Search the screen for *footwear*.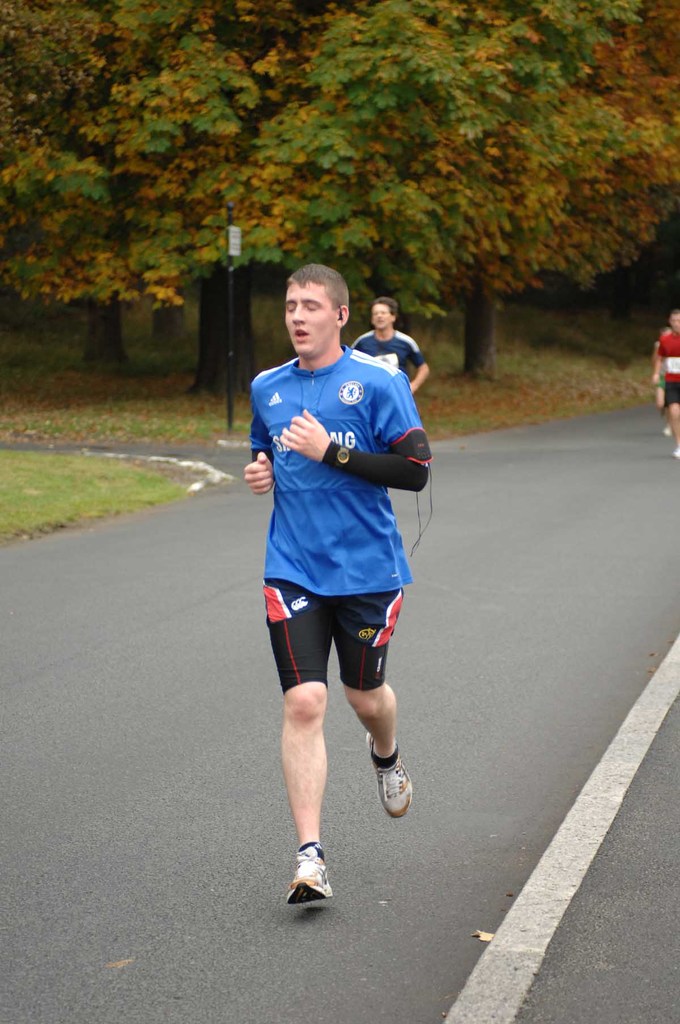
Found at [284,854,343,922].
